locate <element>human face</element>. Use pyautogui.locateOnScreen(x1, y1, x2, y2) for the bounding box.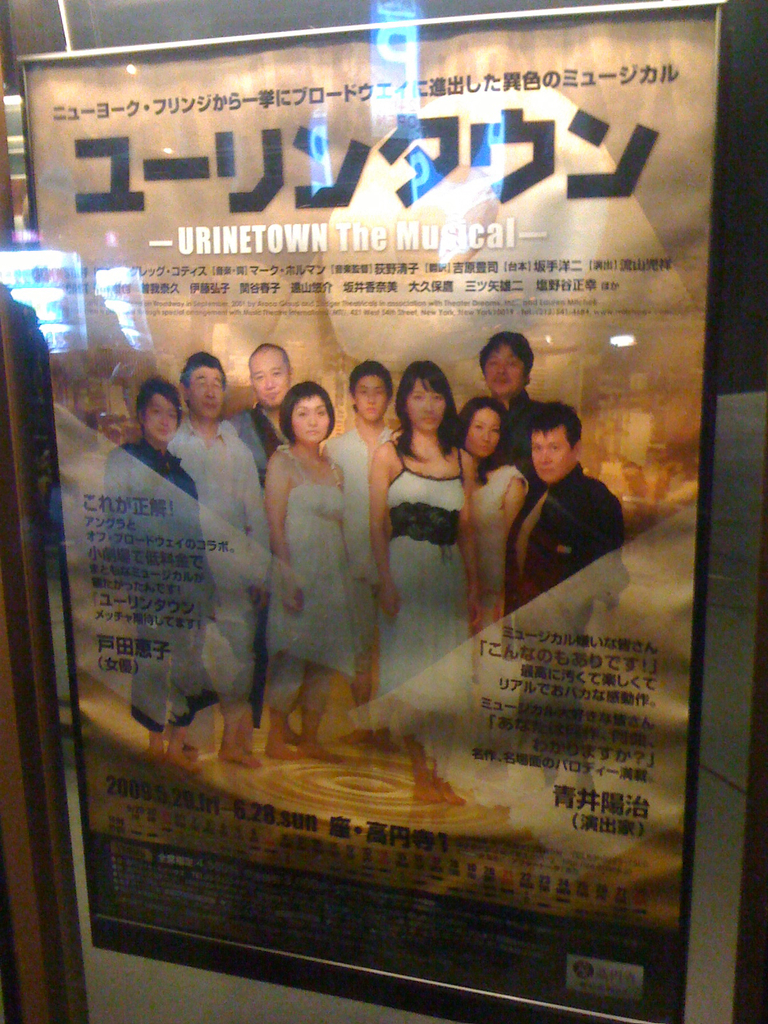
pyautogui.locateOnScreen(406, 377, 446, 428).
